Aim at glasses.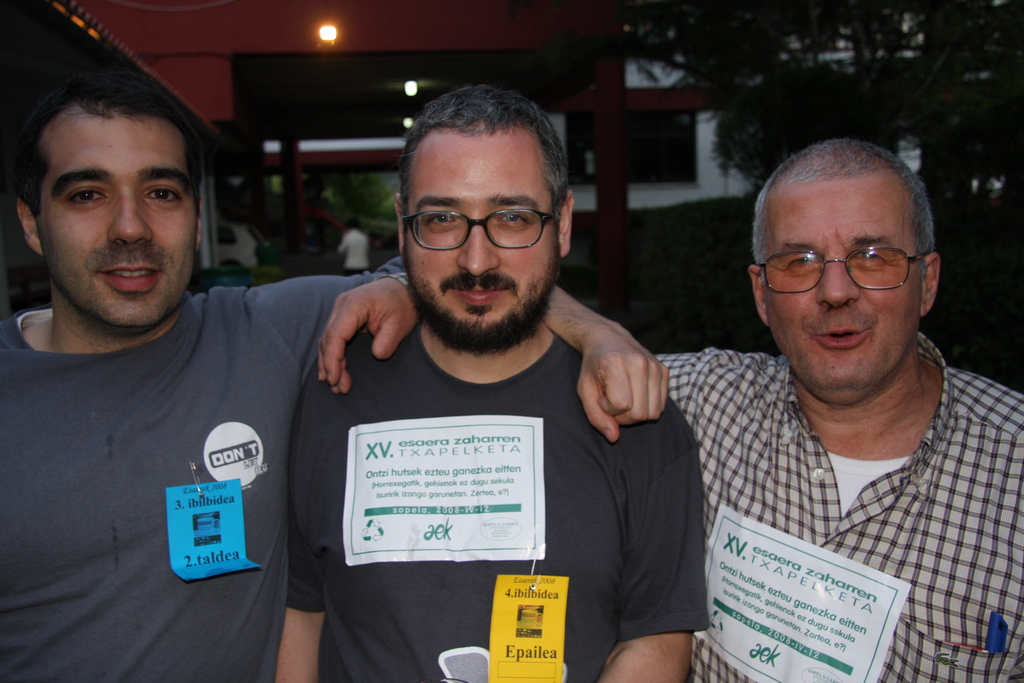
Aimed at 399 195 564 247.
